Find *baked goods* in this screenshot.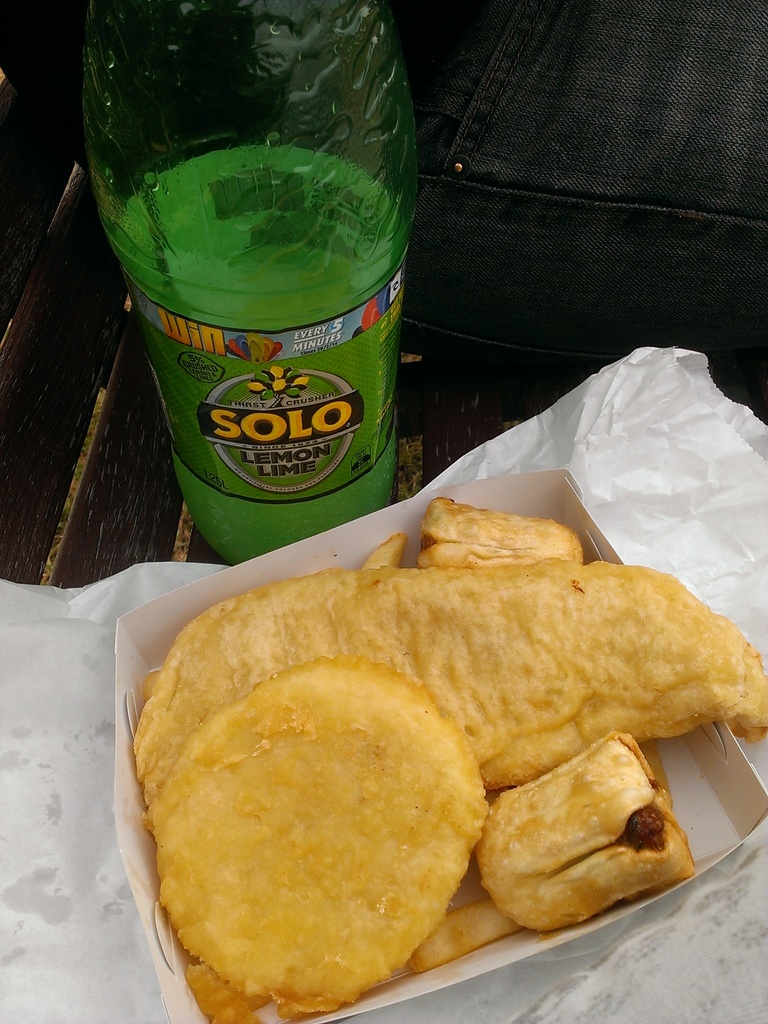
The bounding box for *baked goods* is region(479, 742, 696, 934).
